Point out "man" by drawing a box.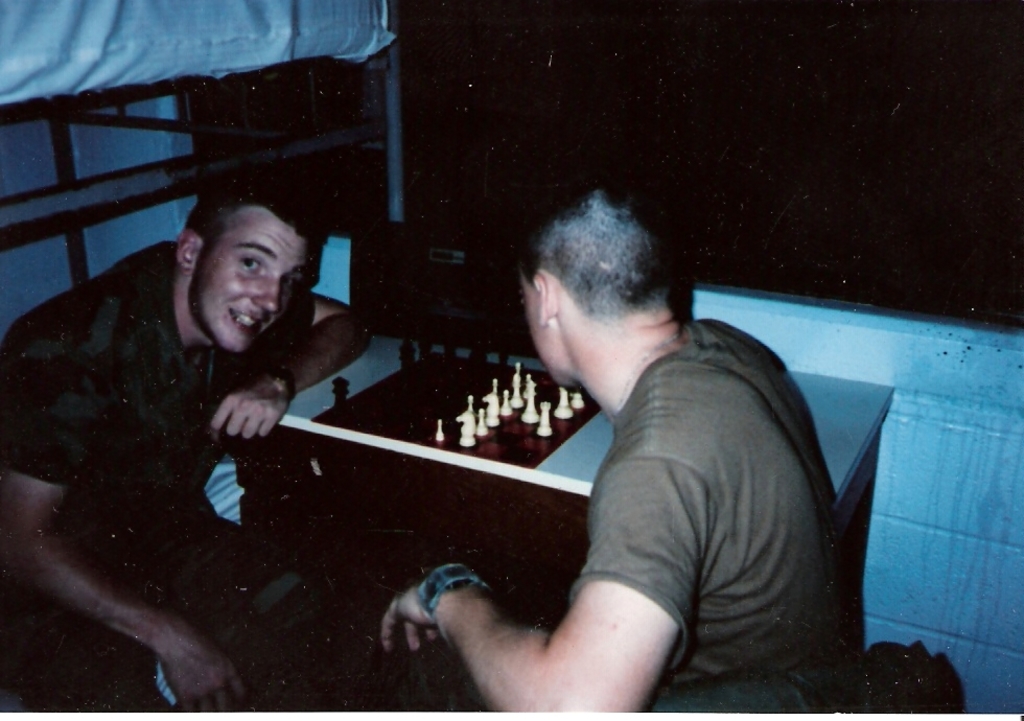
373:195:871:701.
